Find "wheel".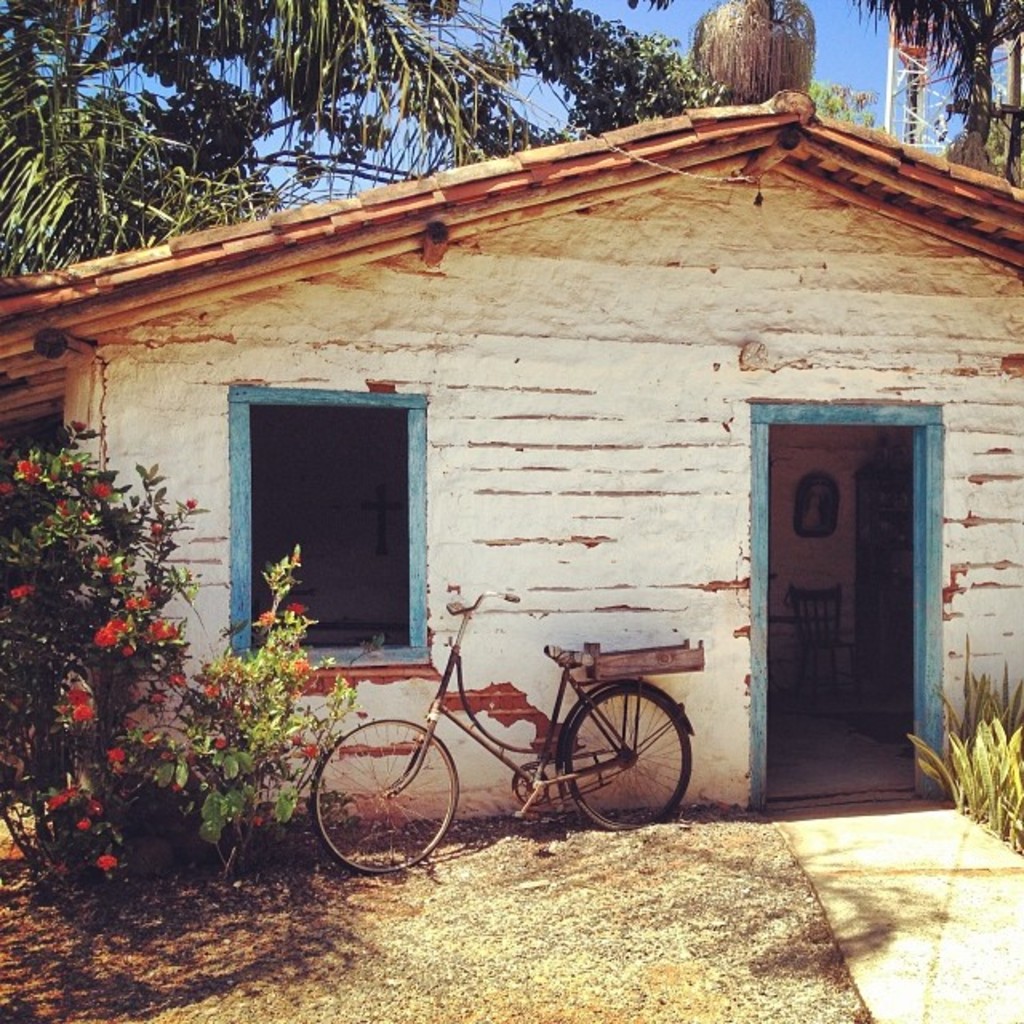
{"x1": 565, "y1": 680, "x2": 691, "y2": 821}.
